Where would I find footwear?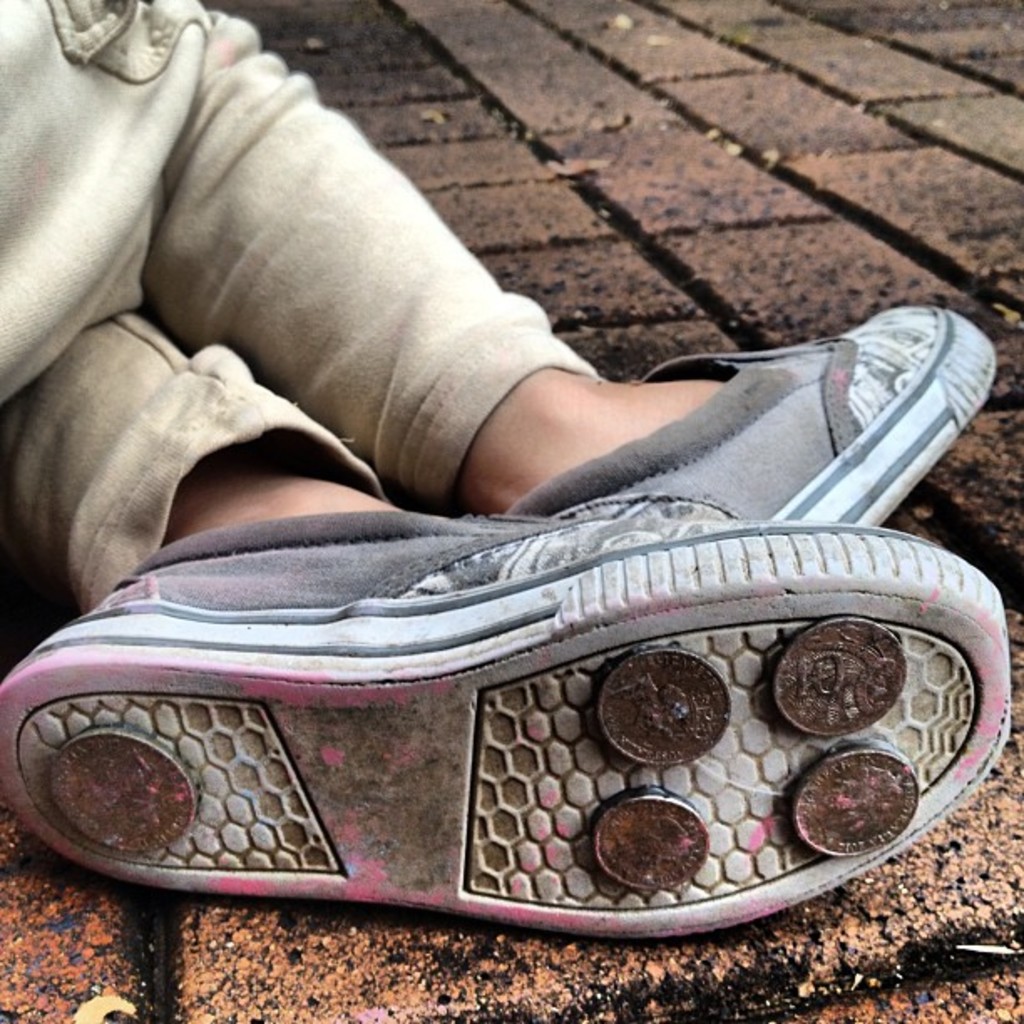
At bbox(504, 305, 999, 525).
